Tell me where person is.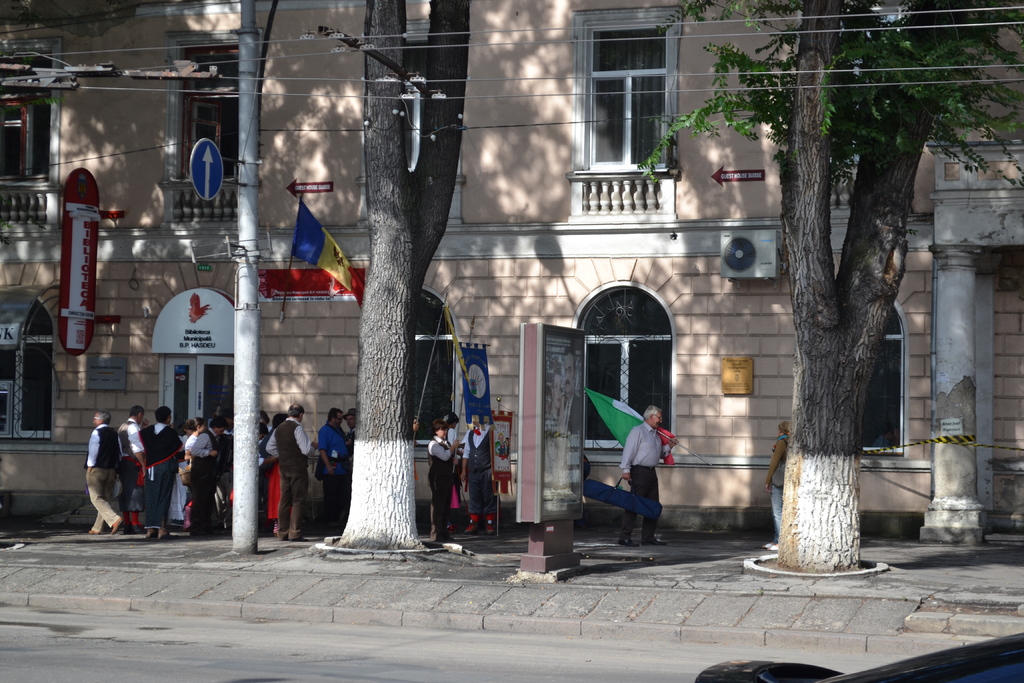
person is at bbox(614, 400, 675, 554).
